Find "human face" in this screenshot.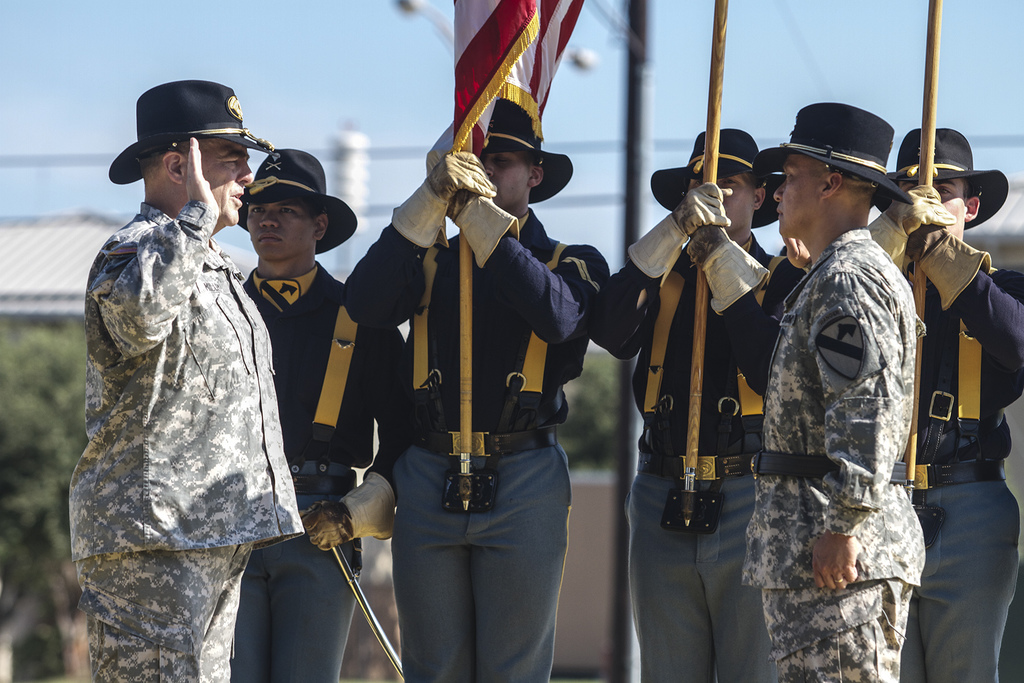
The bounding box for "human face" is [688,176,748,236].
